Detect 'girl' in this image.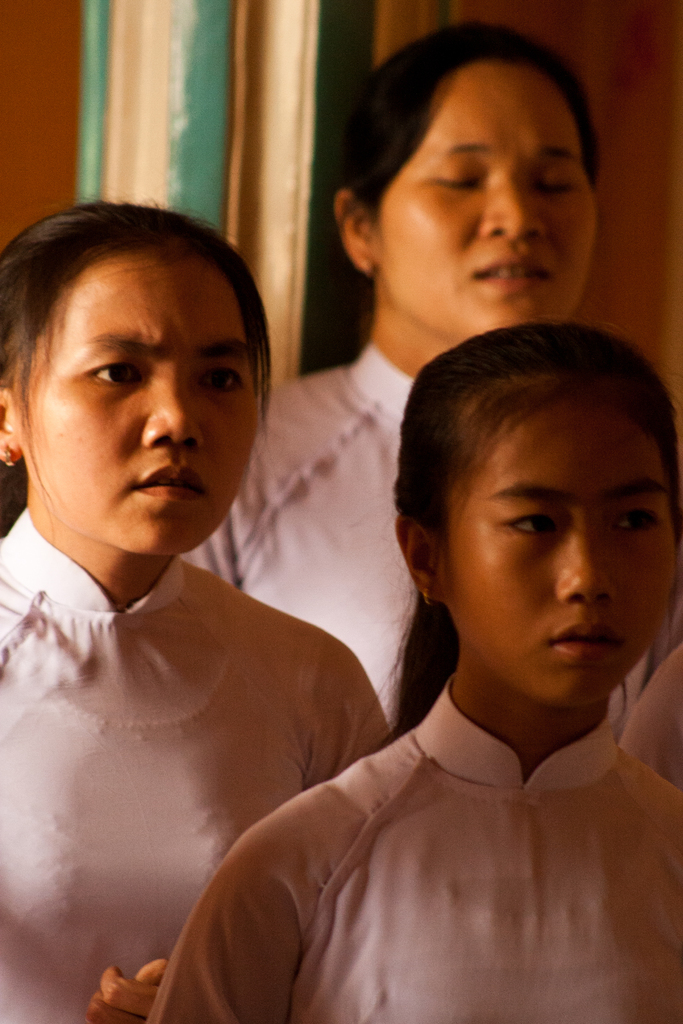
Detection: box=[0, 196, 380, 1023].
